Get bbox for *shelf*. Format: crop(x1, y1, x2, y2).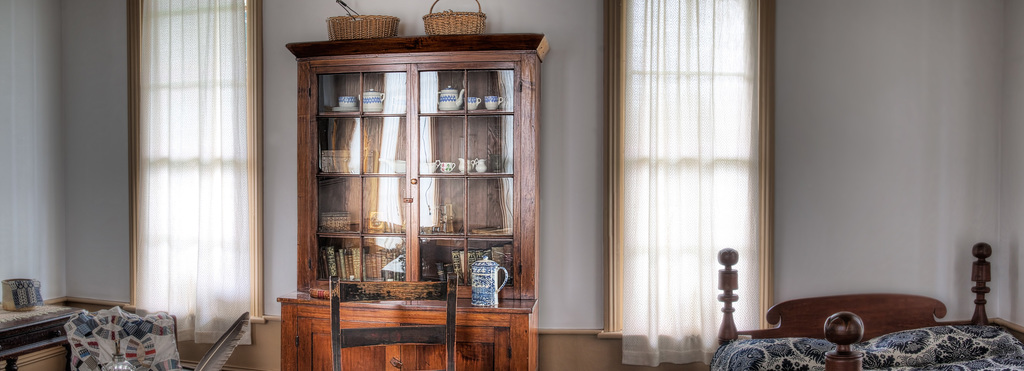
crop(319, 180, 409, 242).
